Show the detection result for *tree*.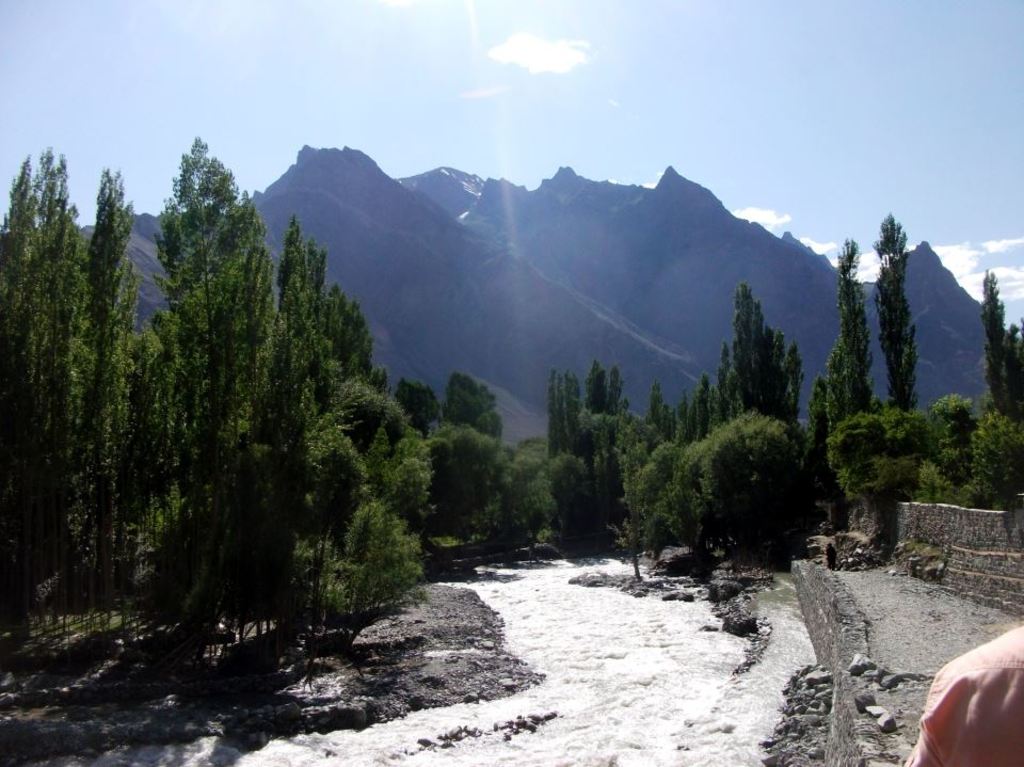
{"x1": 538, "y1": 446, "x2": 642, "y2": 573}.
